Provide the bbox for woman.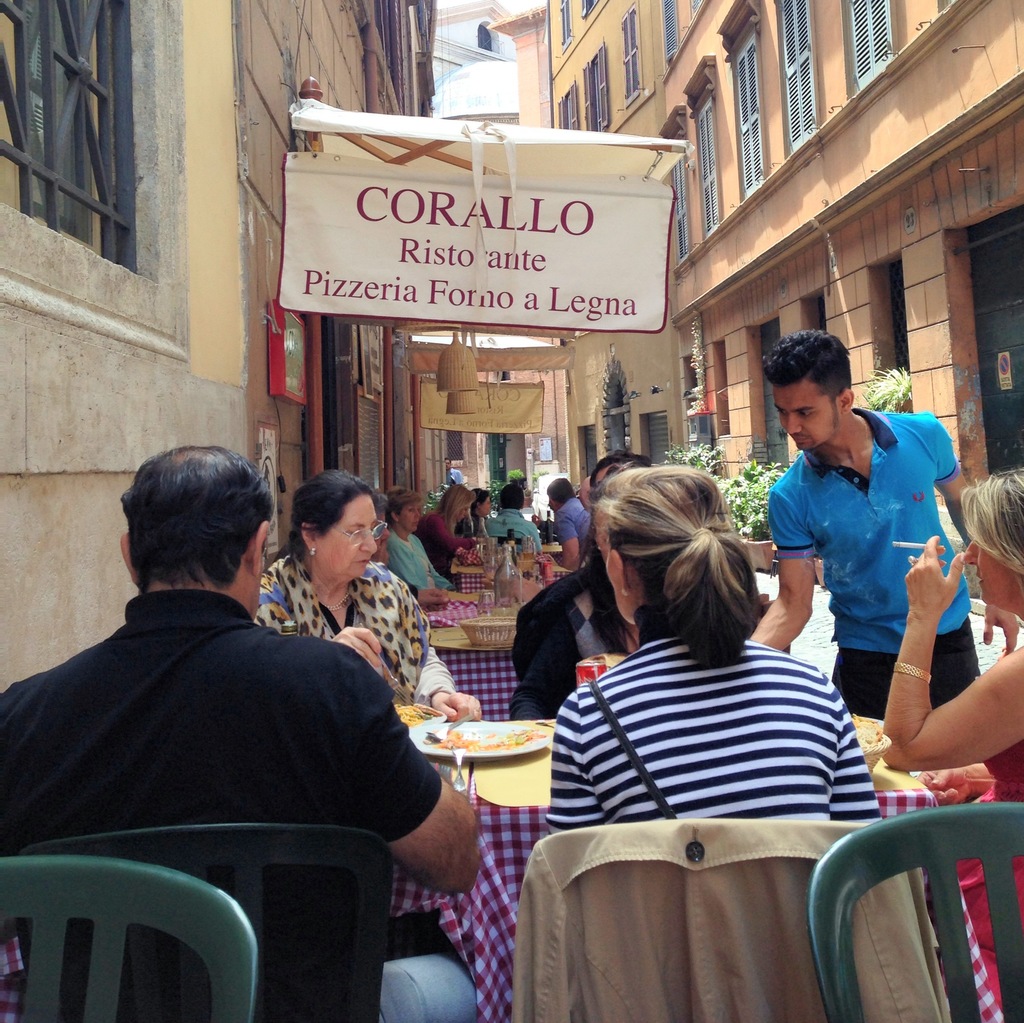
(left=417, top=487, right=479, bottom=572).
